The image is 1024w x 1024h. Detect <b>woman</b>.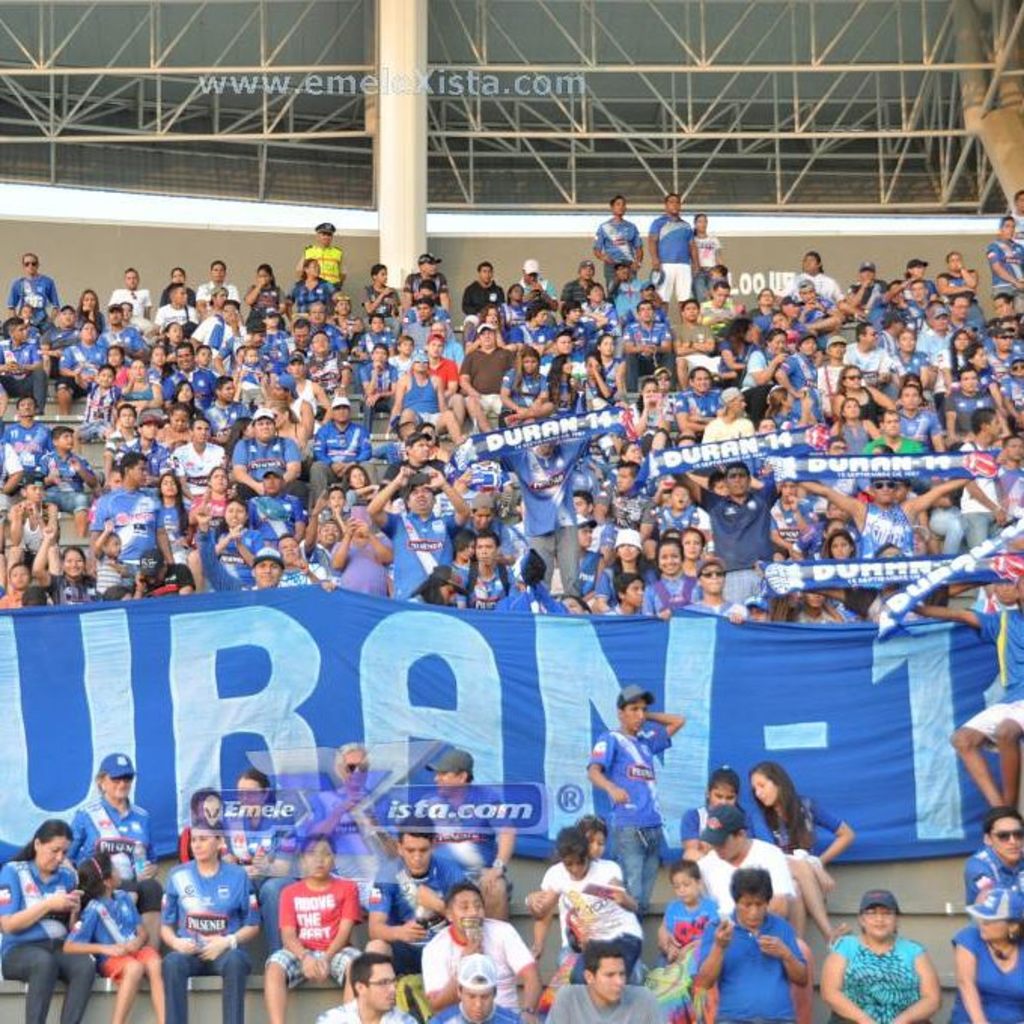
Detection: <box>250,265,288,322</box>.
